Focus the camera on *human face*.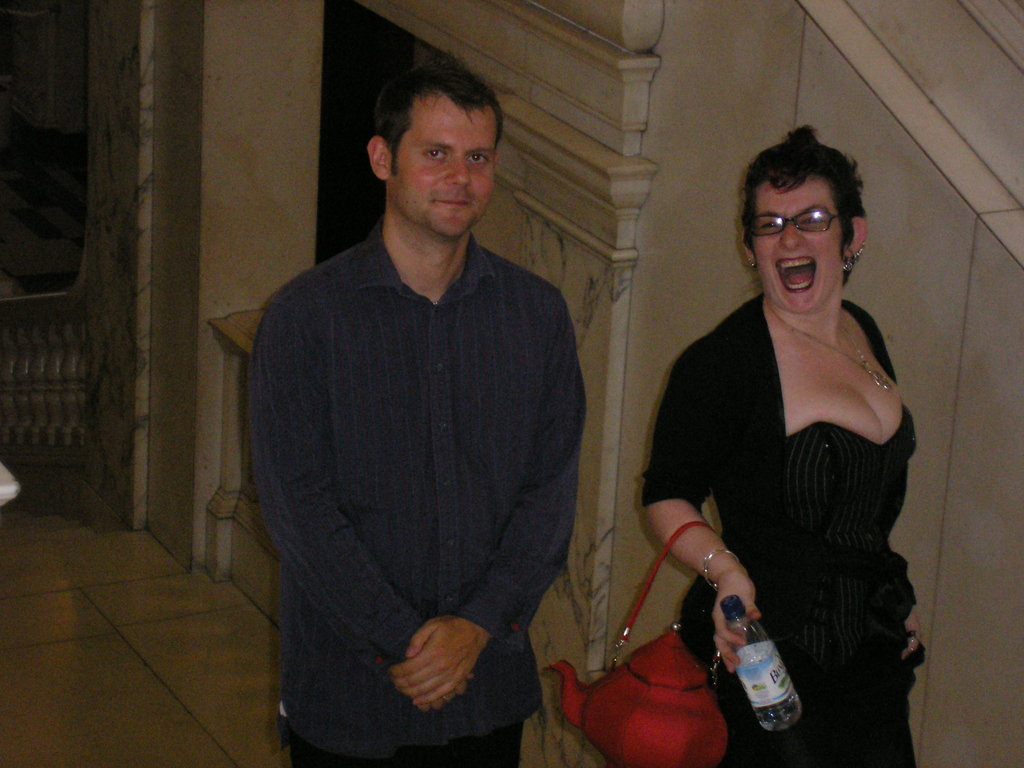
Focus region: 388, 98, 500, 234.
